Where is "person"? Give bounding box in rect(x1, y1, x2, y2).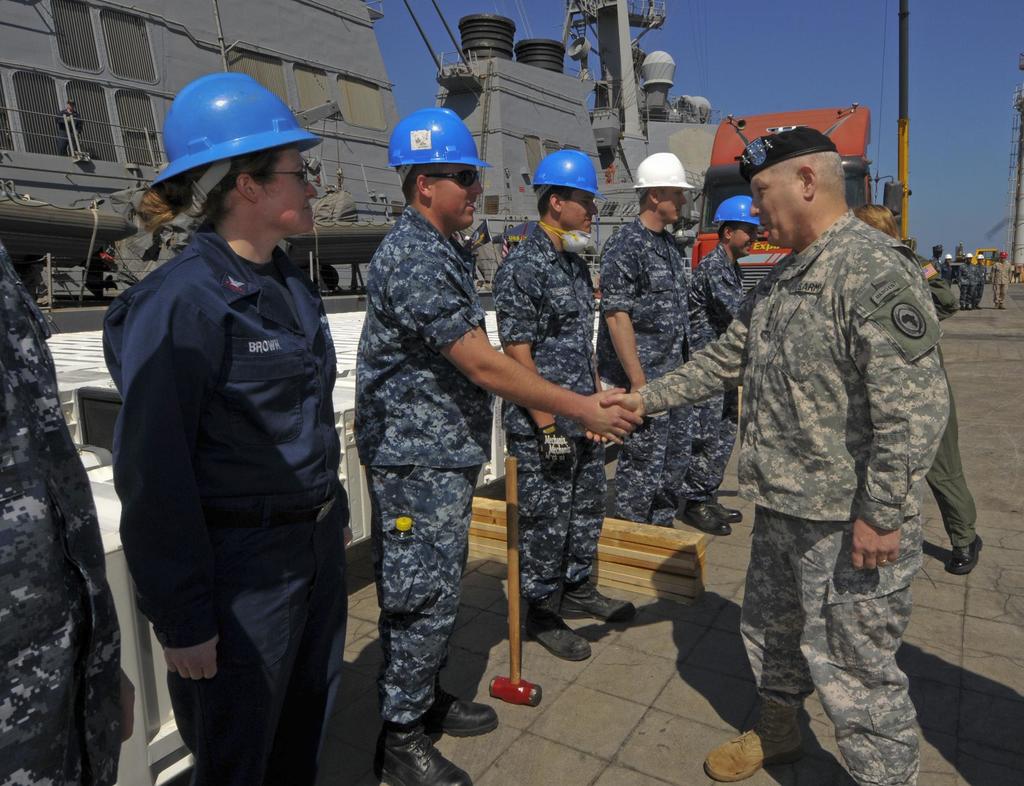
rect(353, 109, 642, 785).
